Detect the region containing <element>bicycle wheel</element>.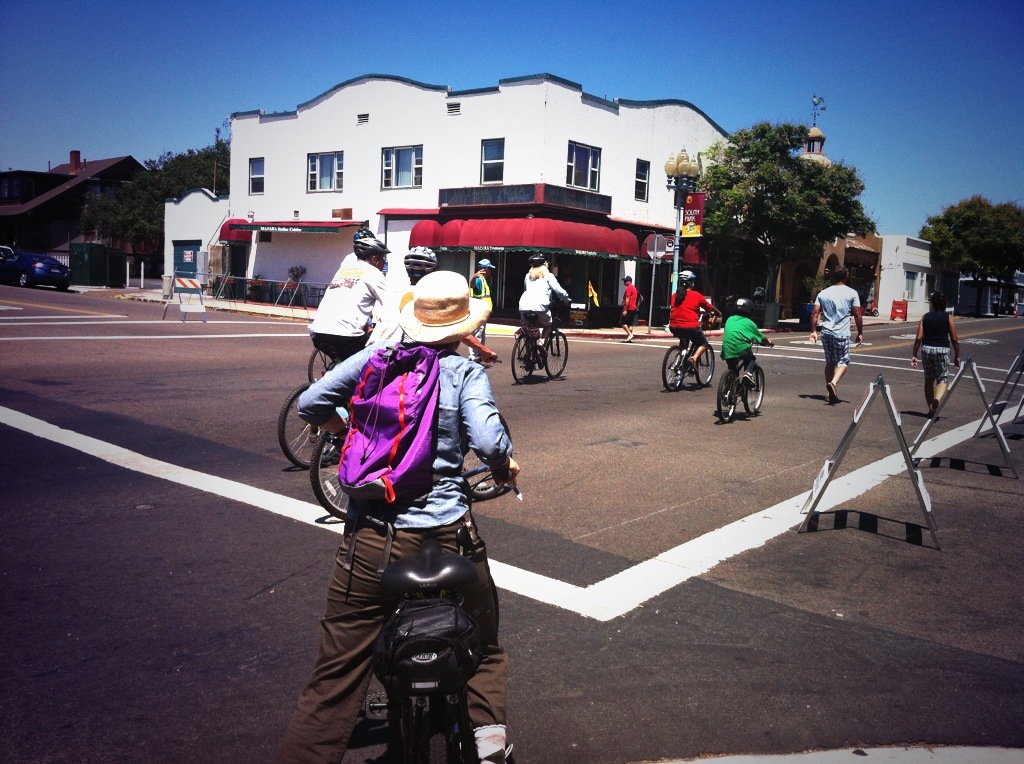
(x1=737, y1=362, x2=768, y2=414).
